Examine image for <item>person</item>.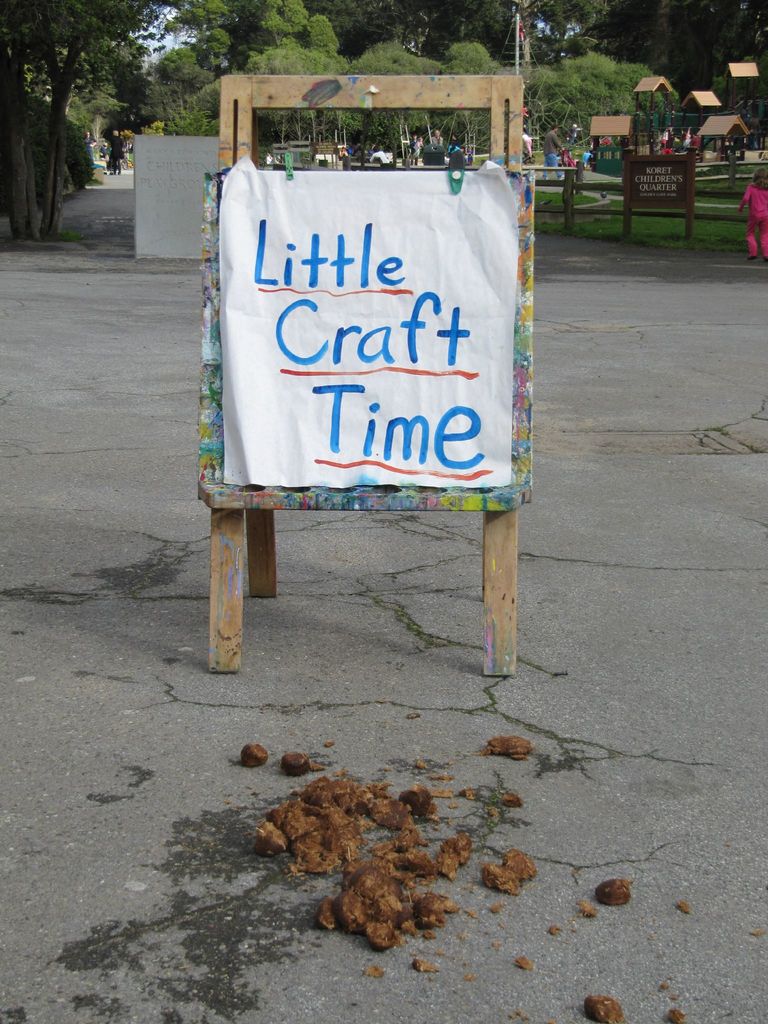
Examination result: rect(543, 122, 572, 176).
